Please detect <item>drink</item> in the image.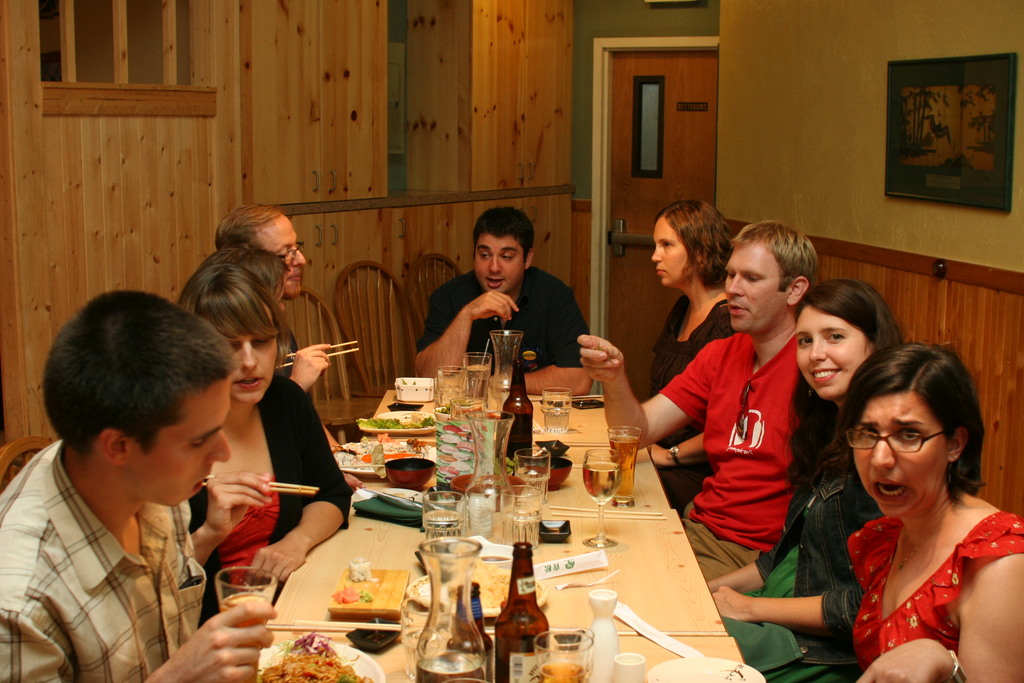
543 395 570 436.
